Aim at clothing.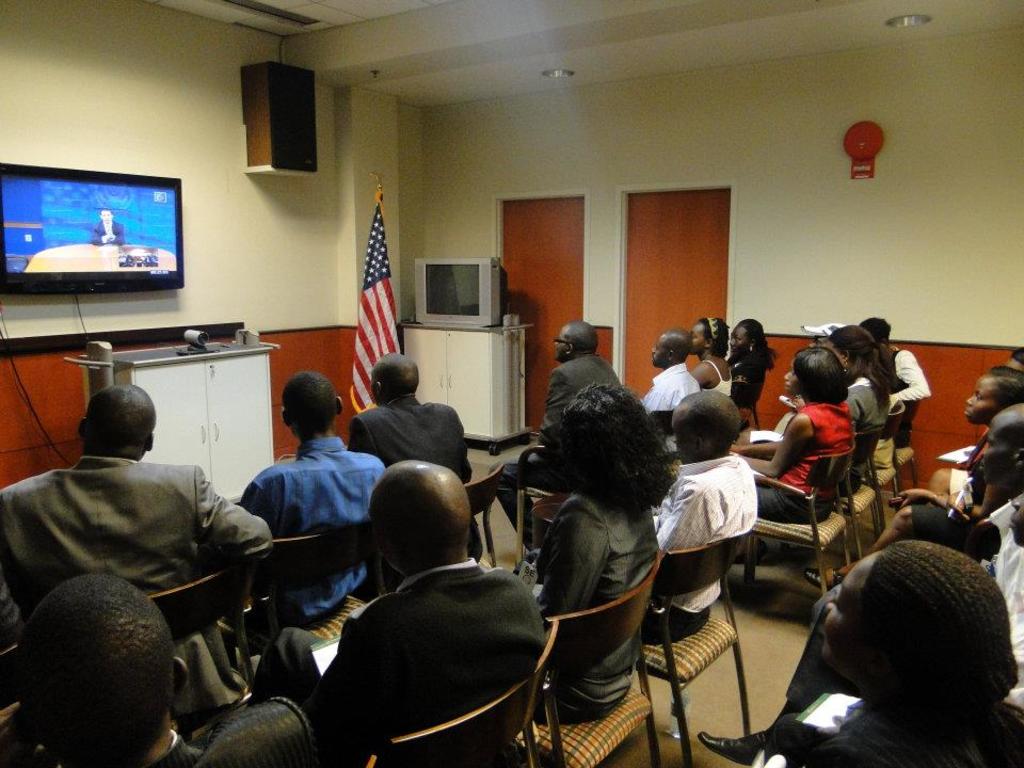
Aimed at 758,400,855,521.
